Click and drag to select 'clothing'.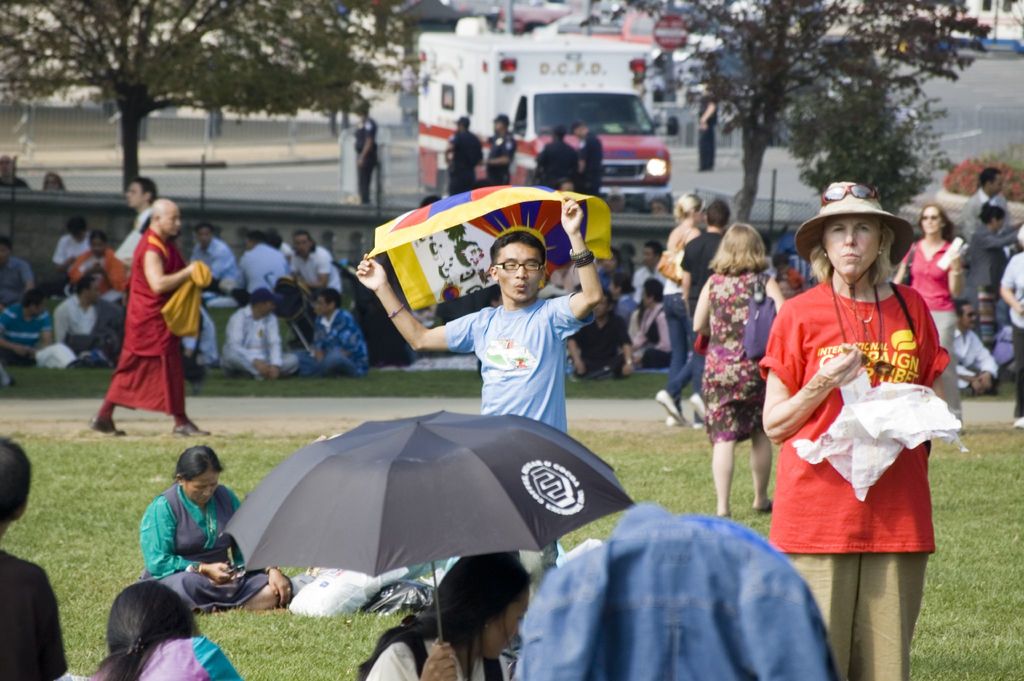
Selection: 893, 238, 948, 366.
